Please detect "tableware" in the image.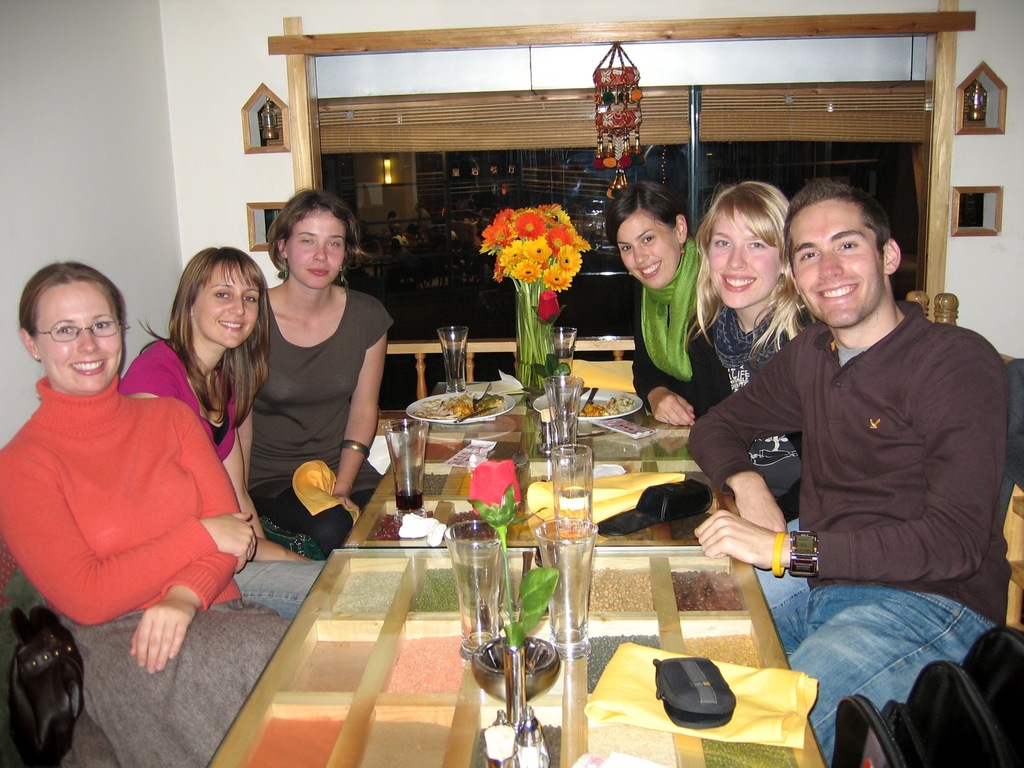
BBox(438, 520, 516, 668).
